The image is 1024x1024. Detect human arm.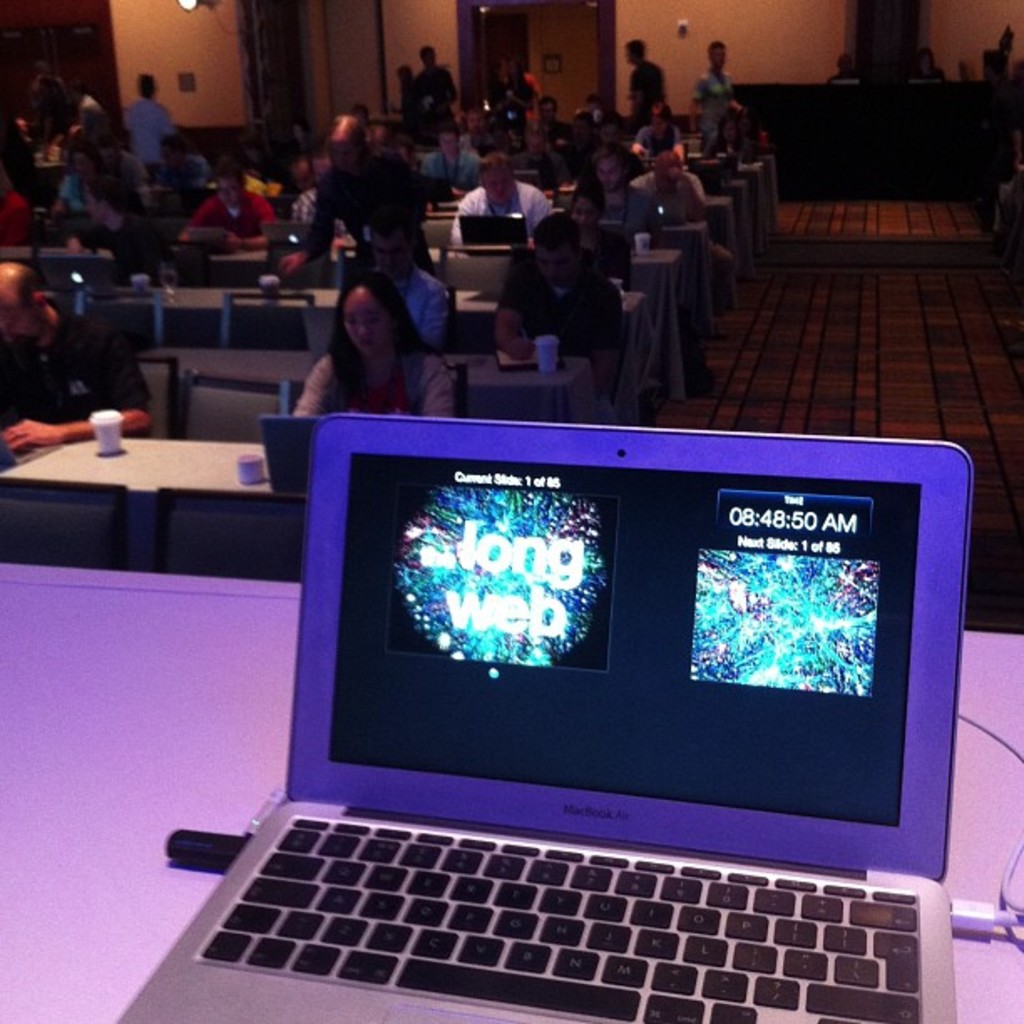
Detection: x1=490, y1=268, x2=537, y2=358.
